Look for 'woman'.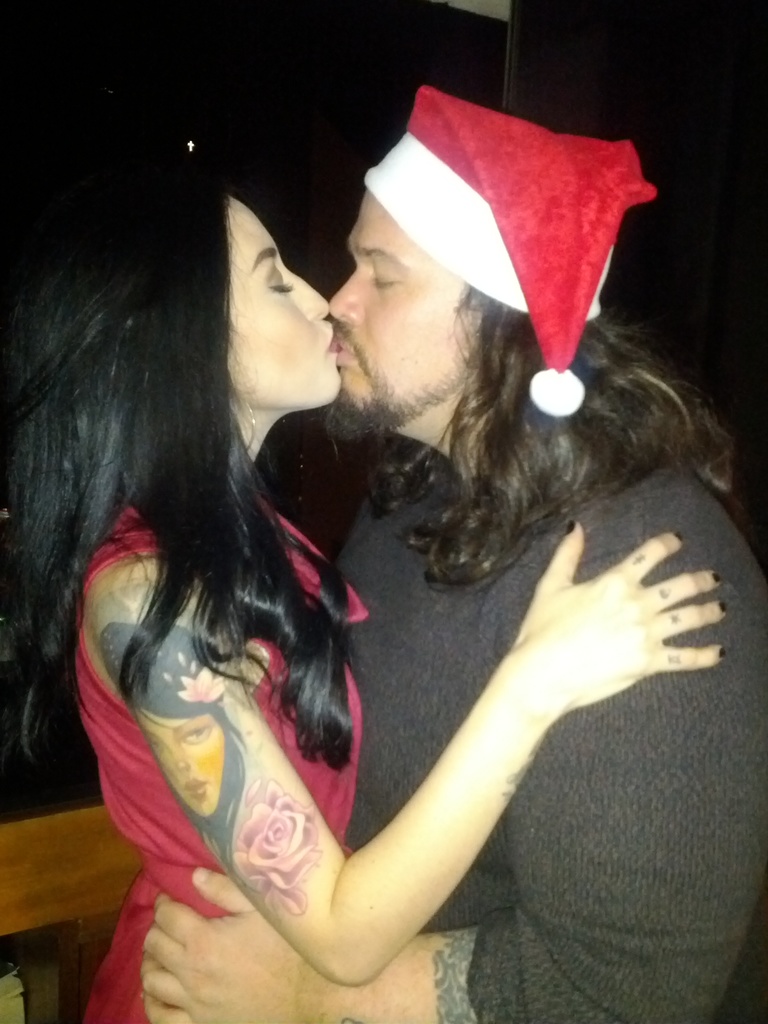
Found: box(18, 67, 711, 1011).
